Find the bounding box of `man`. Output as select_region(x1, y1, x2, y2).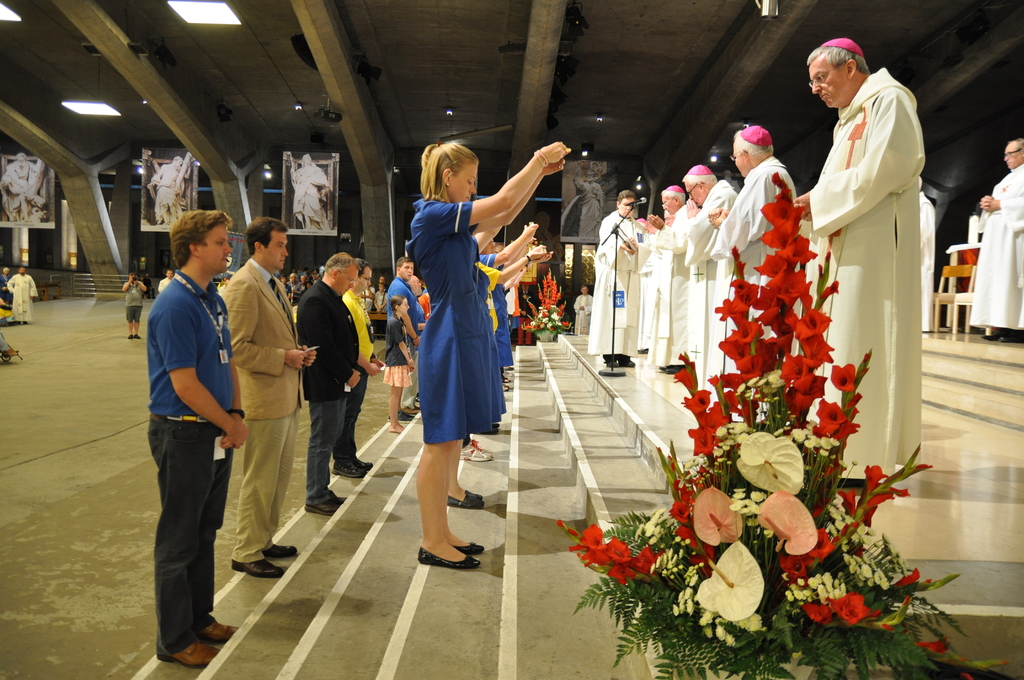
select_region(971, 139, 1023, 330).
